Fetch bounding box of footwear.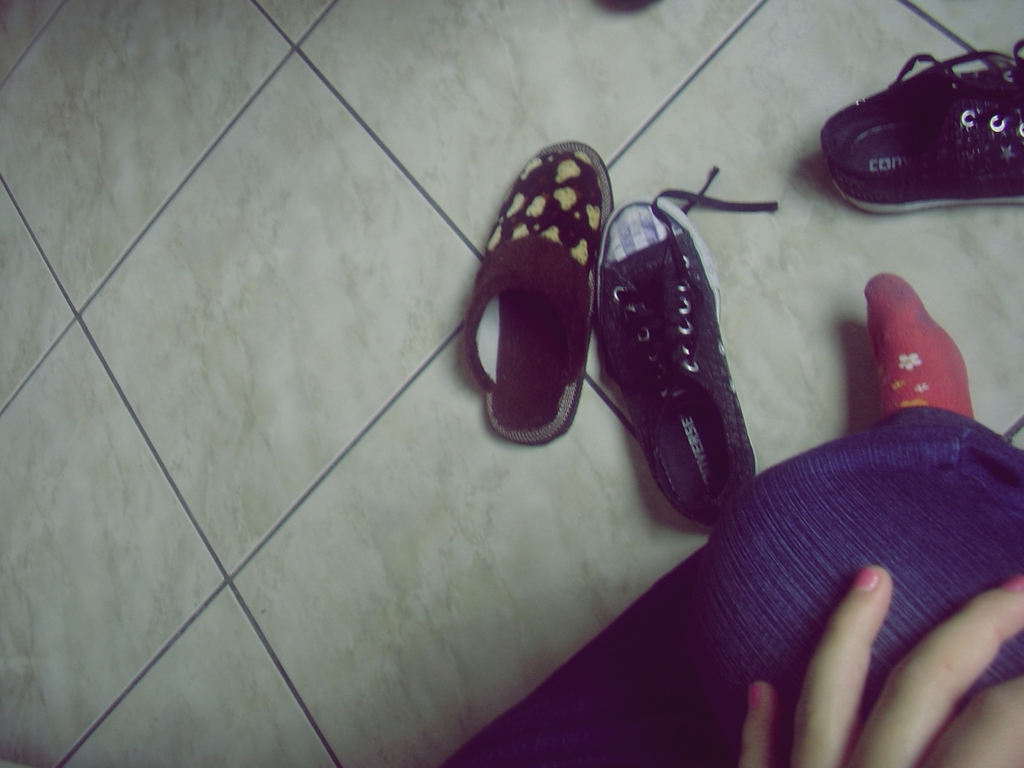
Bbox: left=810, top=35, right=1023, bottom=208.
